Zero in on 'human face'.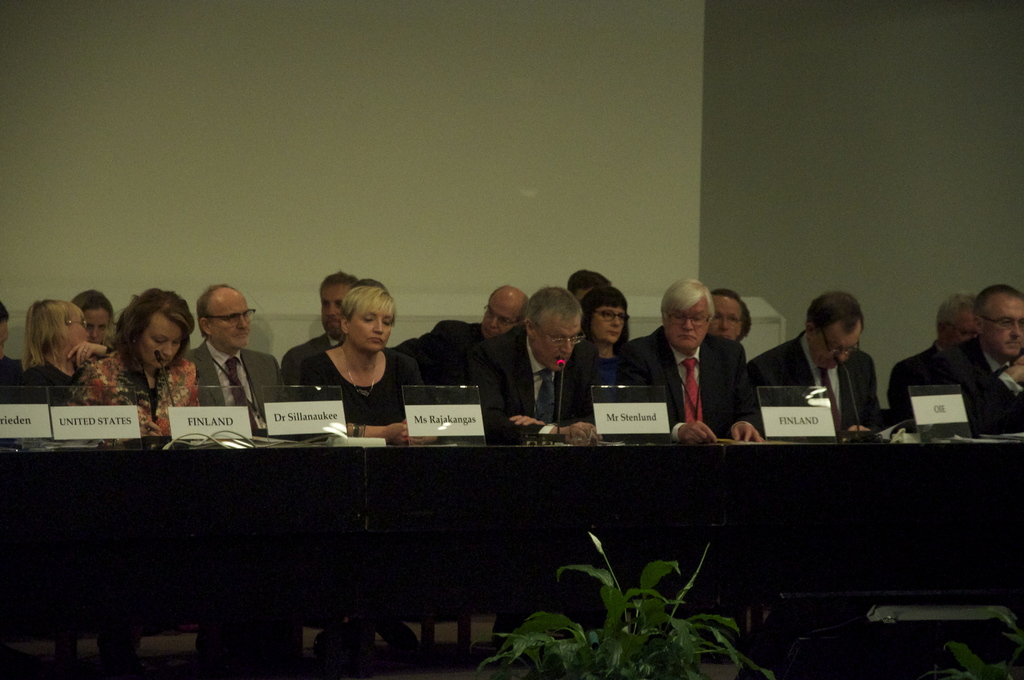
Zeroed in: [x1=209, y1=294, x2=252, y2=353].
